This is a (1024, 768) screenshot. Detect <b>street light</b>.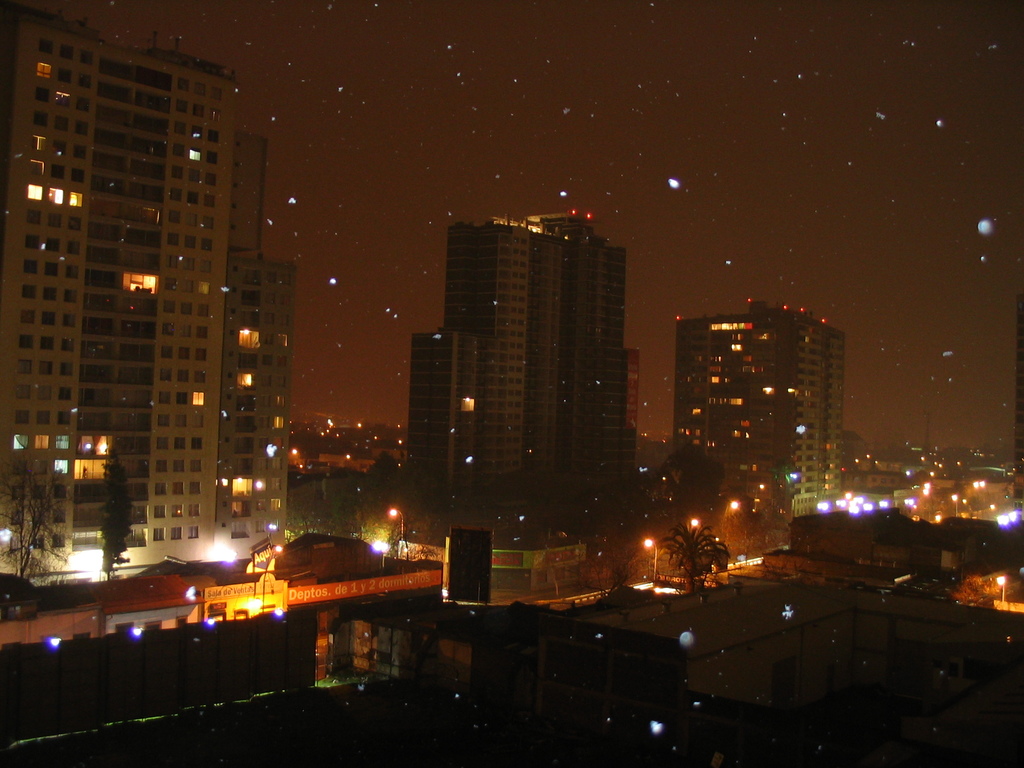
x1=997, y1=575, x2=1005, y2=606.
